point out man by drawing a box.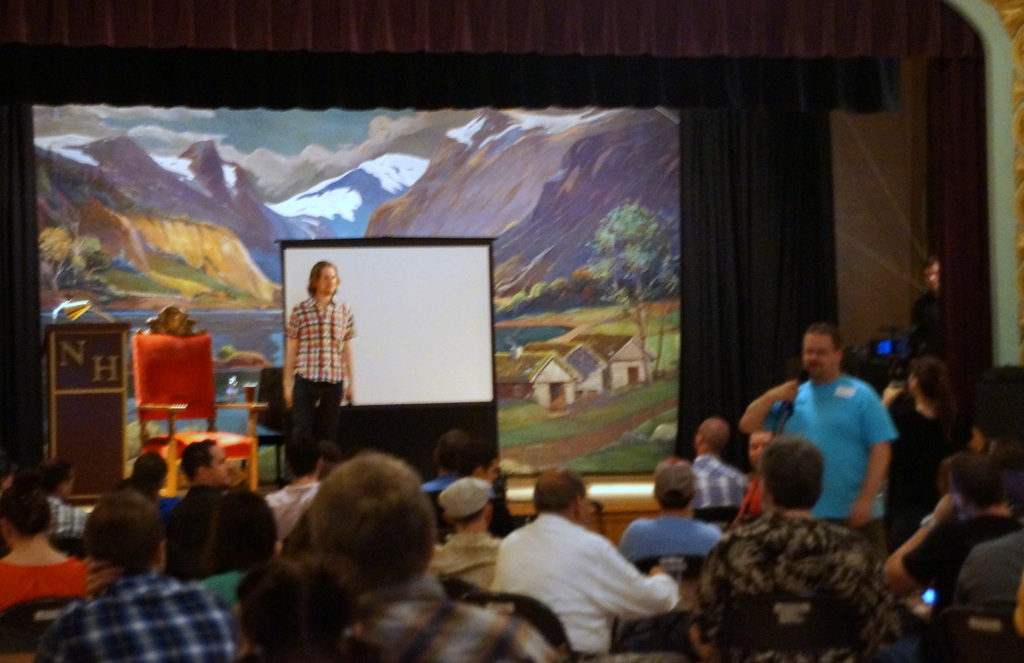
<bbox>740, 318, 900, 562</bbox>.
